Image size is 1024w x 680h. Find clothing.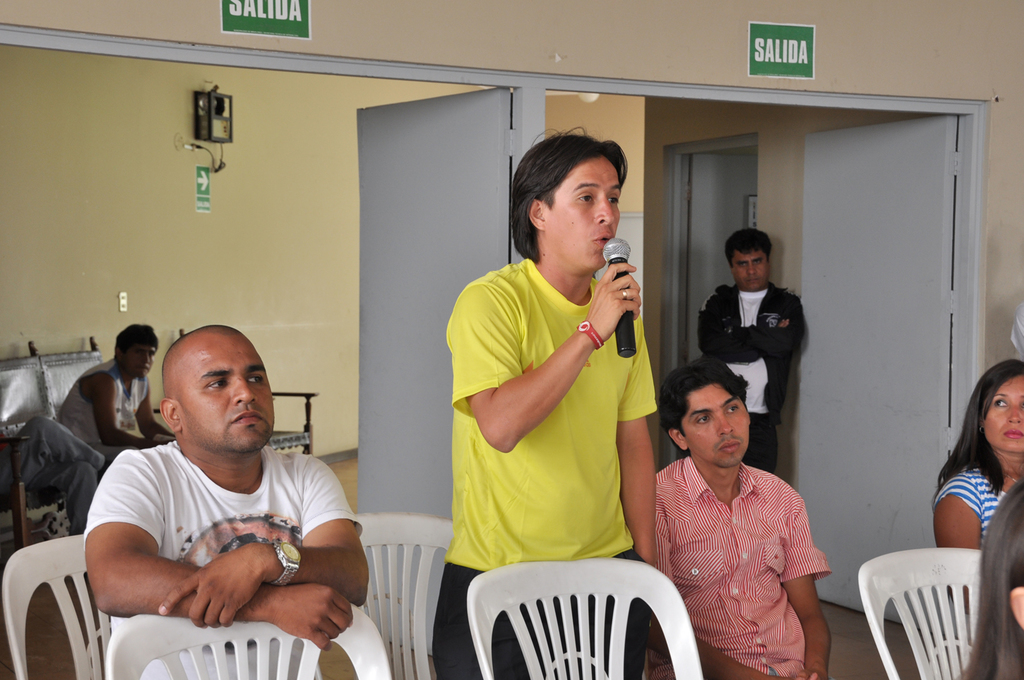
[x1=935, y1=466, x2=997, y2=549].
